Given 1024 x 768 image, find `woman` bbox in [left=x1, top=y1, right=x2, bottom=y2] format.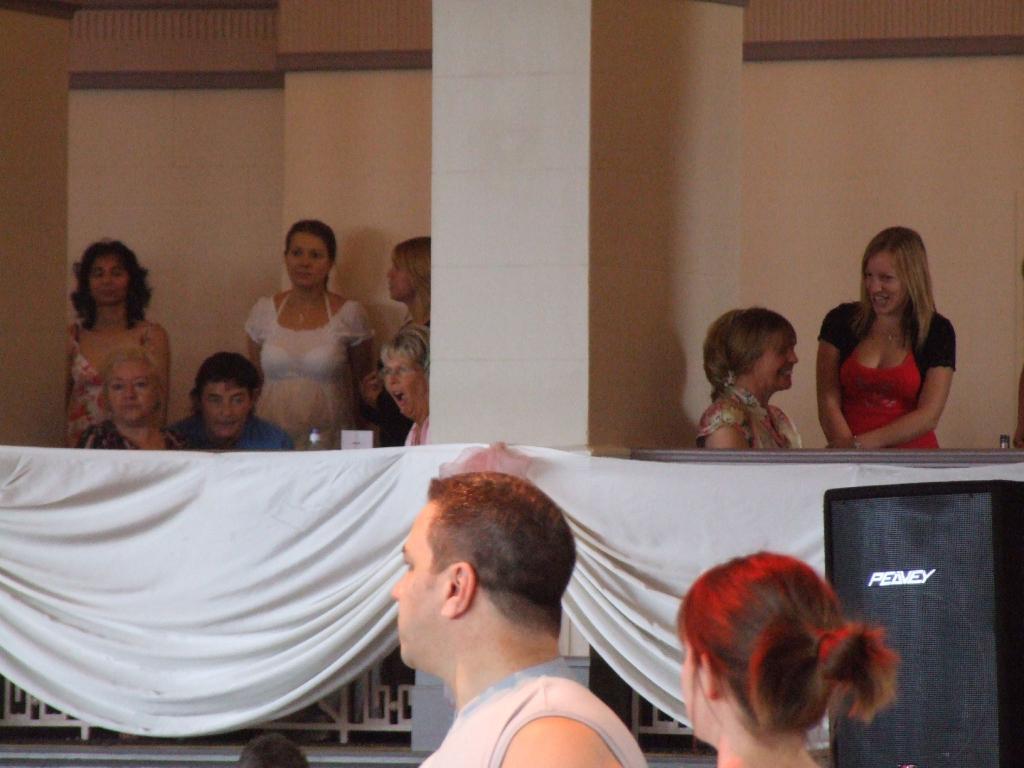
[left=223, top=220, right=381, bottom=450].
